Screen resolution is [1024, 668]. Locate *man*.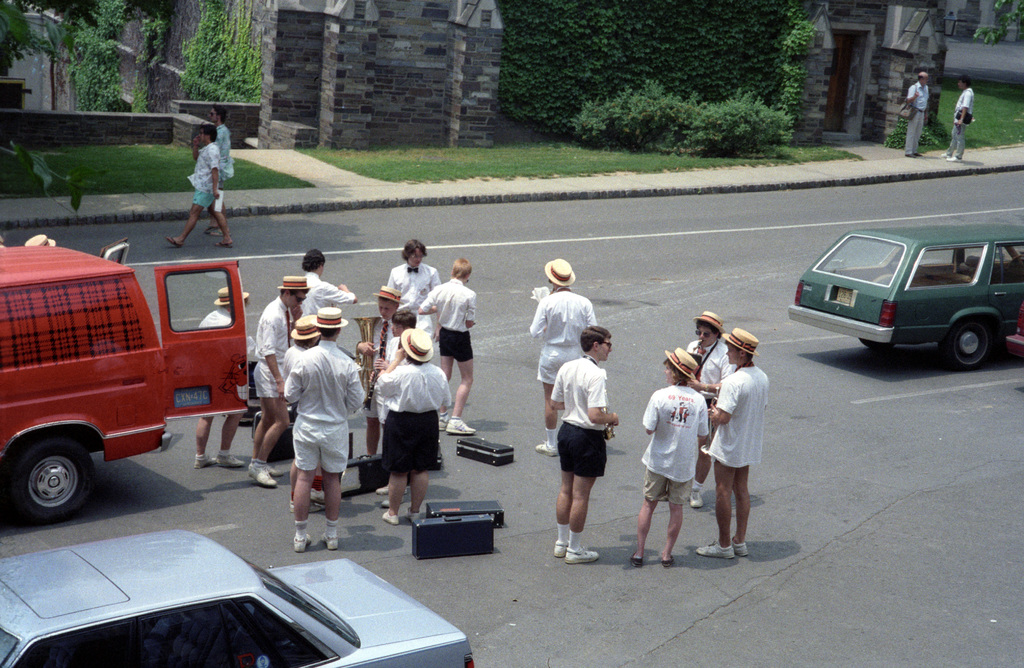
bbox=[940, 72, 975, 163].
